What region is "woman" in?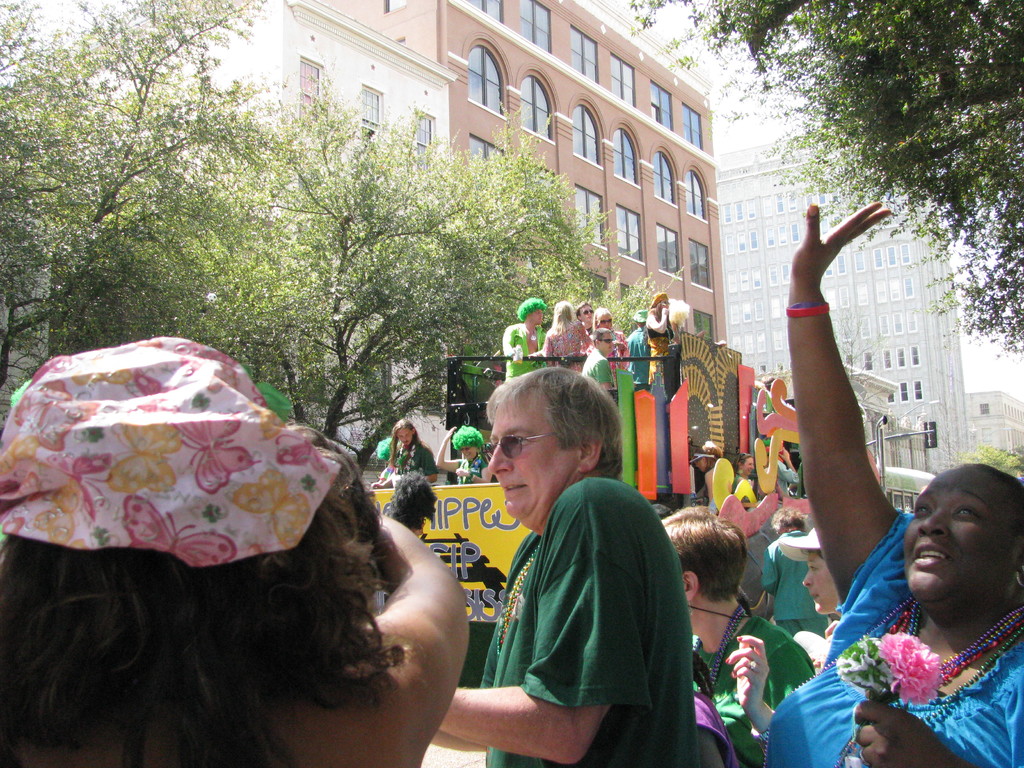
{"left": 760, "top": 200, "right": 1023, "bottom": 767}.
